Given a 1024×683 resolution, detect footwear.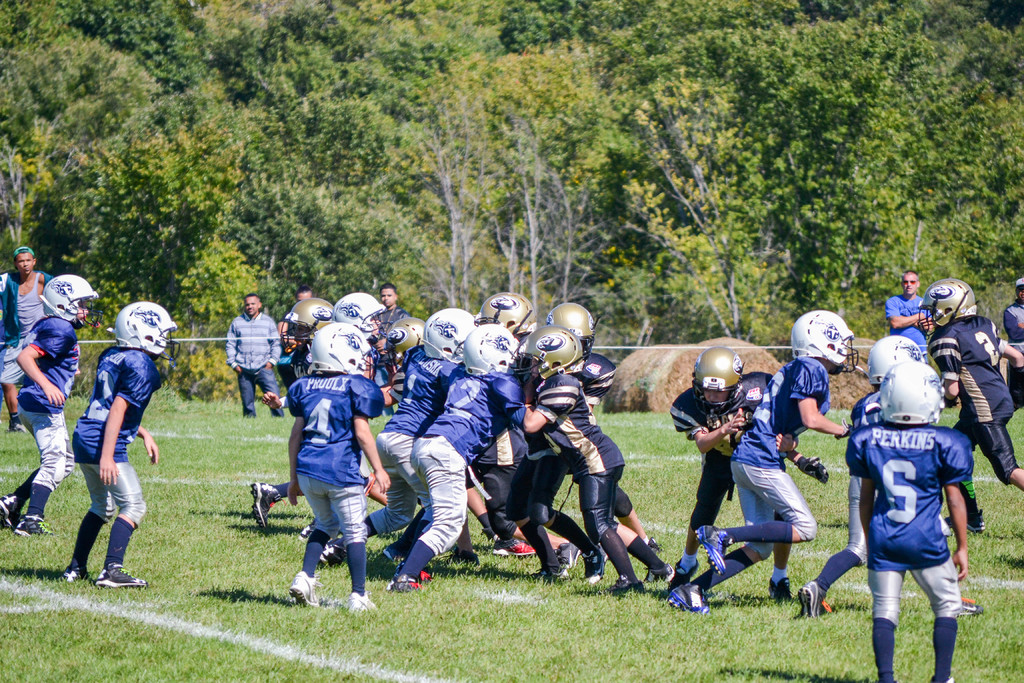
<box>692,520,736,577</box>.
